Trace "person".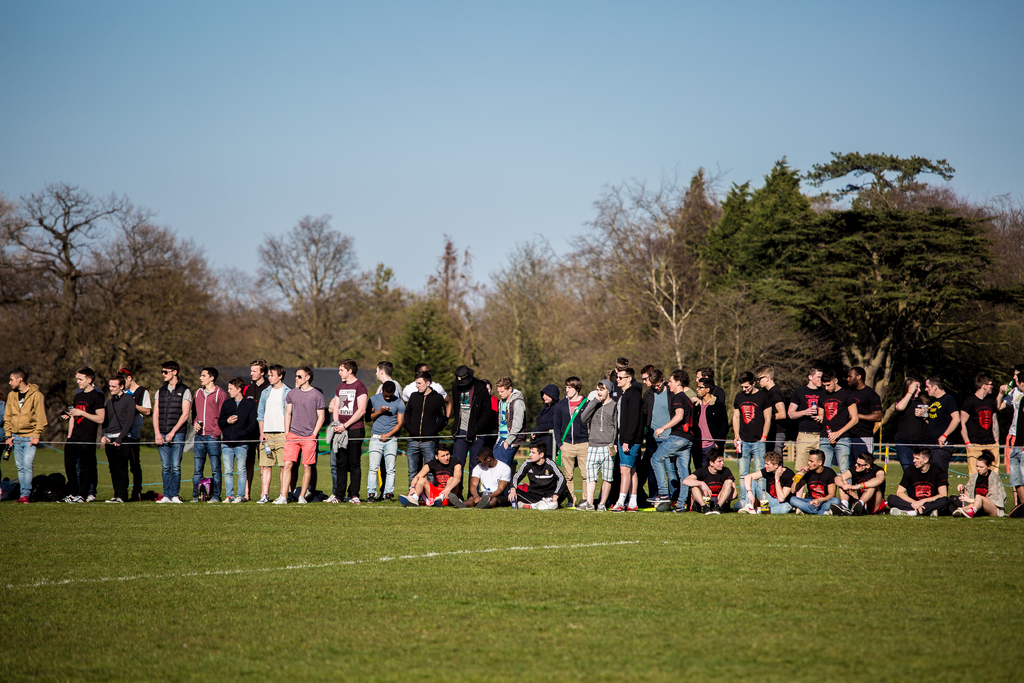
Traced to 741, 454, 796, 511.
